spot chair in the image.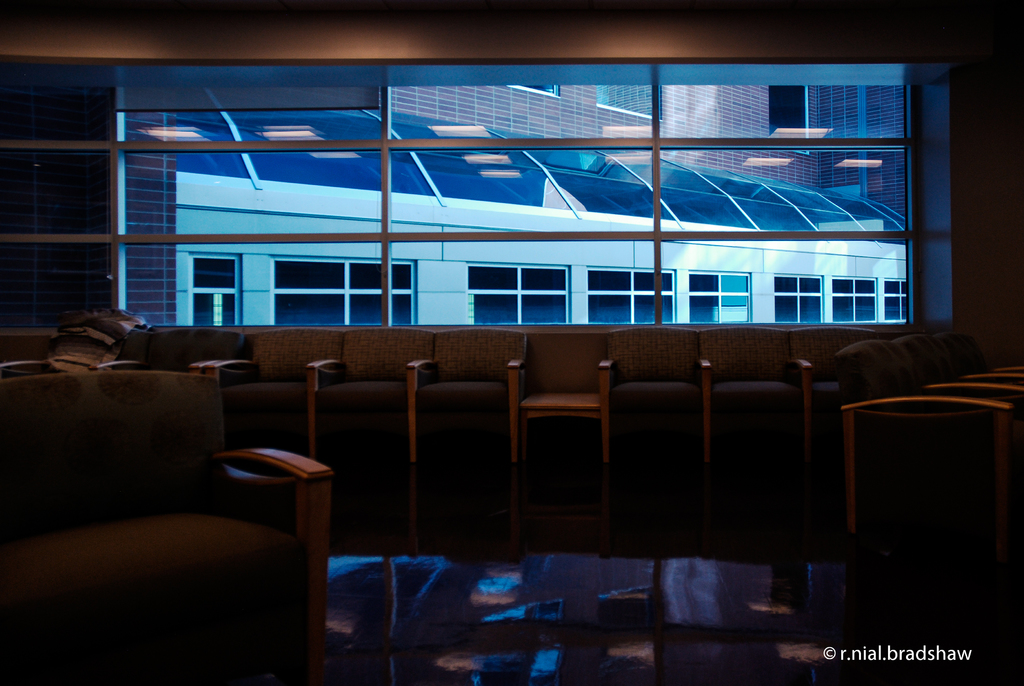
chair found at BBox(798, 323, 878, 450).
